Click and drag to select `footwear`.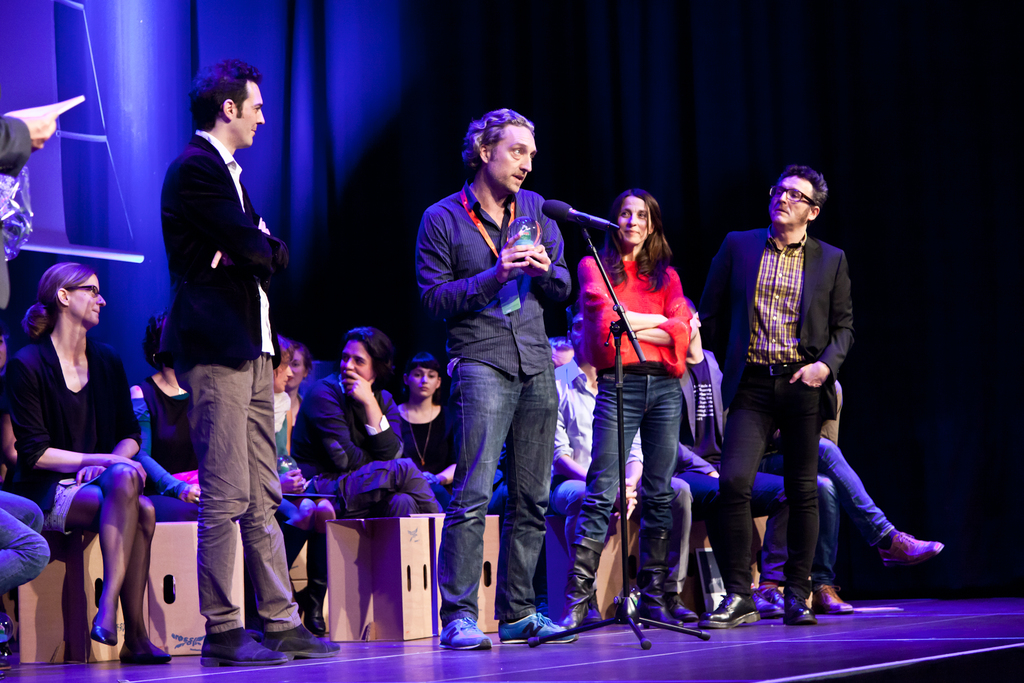
Selection: detection(785, 595, 813, 625).
